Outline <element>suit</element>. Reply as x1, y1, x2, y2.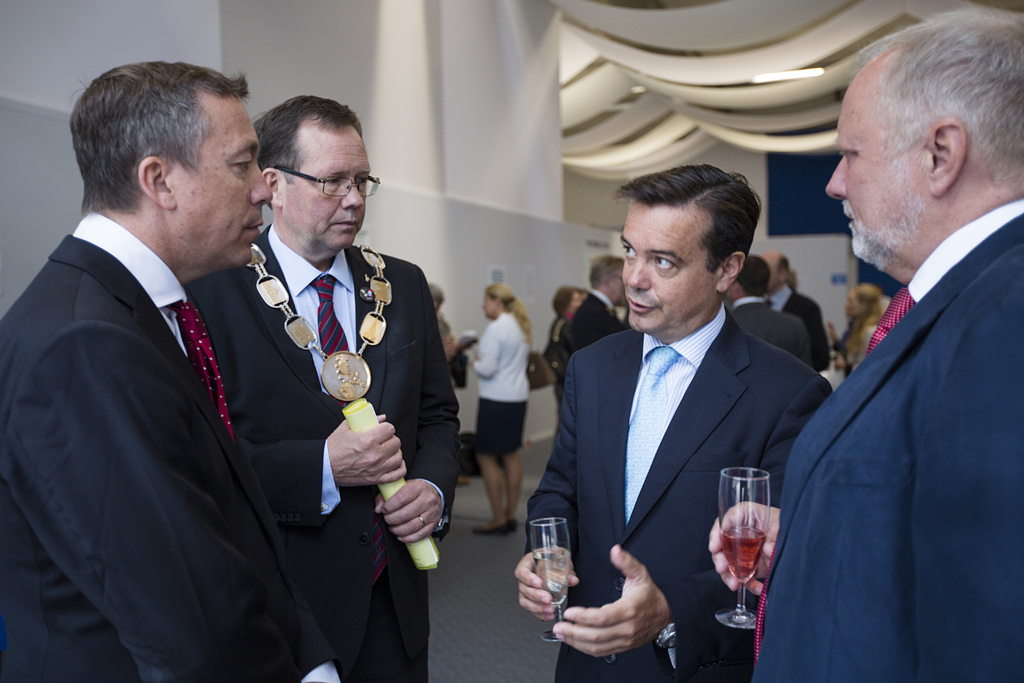
184, 225, 463, 682.
